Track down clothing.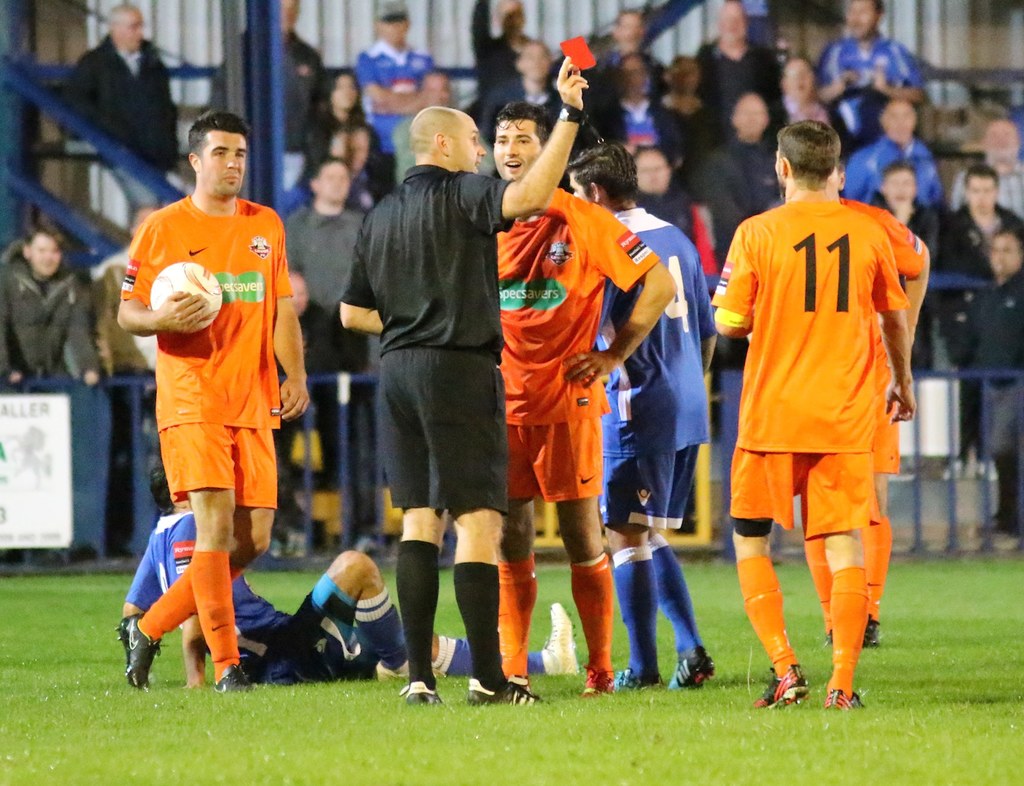
Tracked to l=726, t=447, r=877, b=539.
